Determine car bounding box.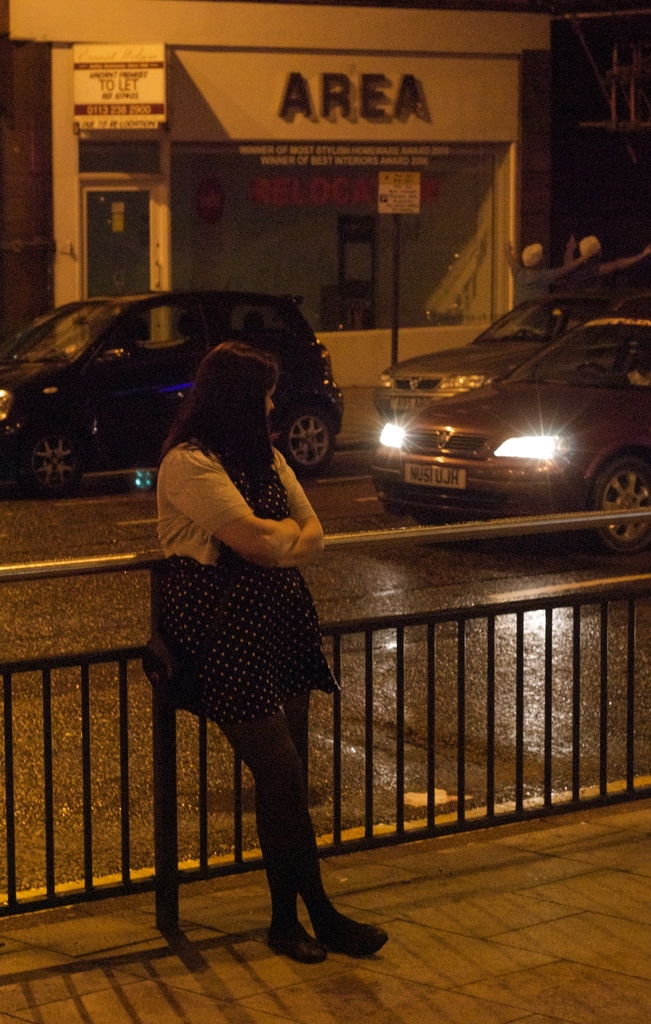
Determined: {"x1": 366, "y1": 293, "x2": 650, "y2": 556}.
